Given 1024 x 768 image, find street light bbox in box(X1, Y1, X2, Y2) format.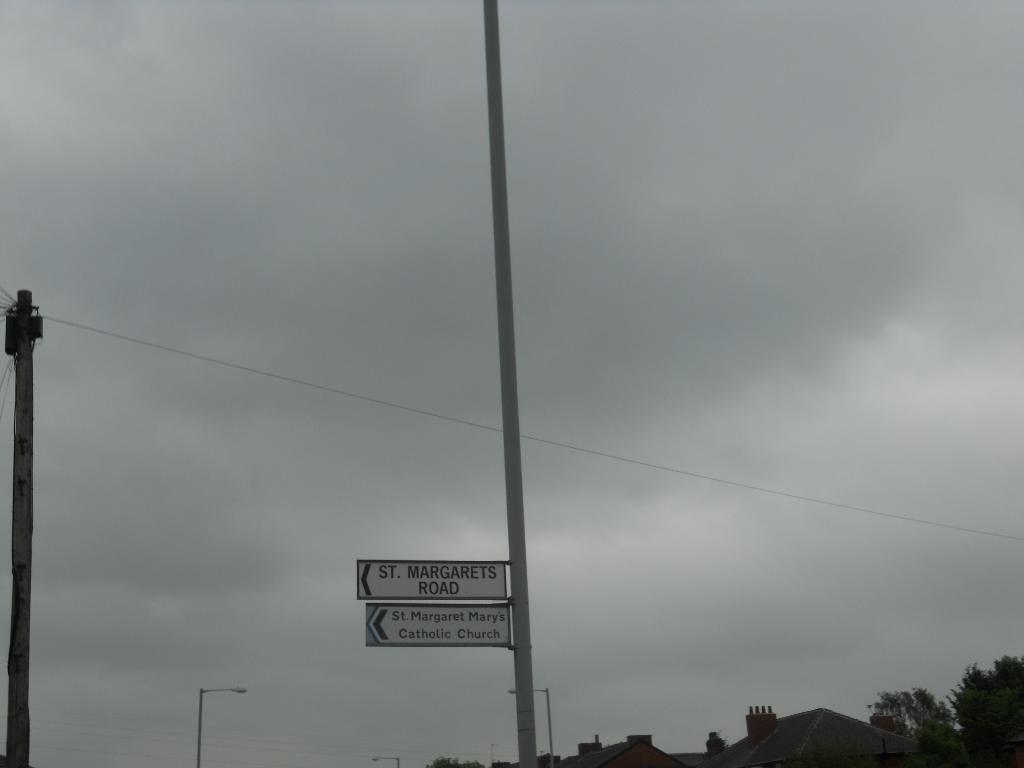
box(369, 757, 404, 767).
